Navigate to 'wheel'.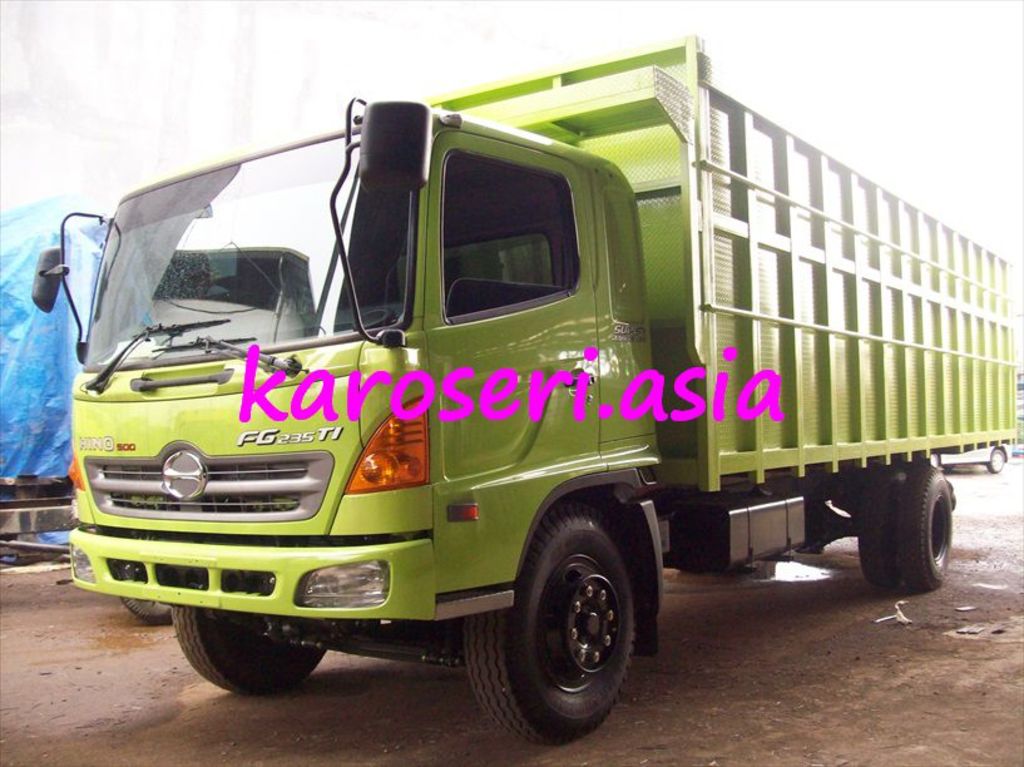
Navigation target: [854,481,906,593].
